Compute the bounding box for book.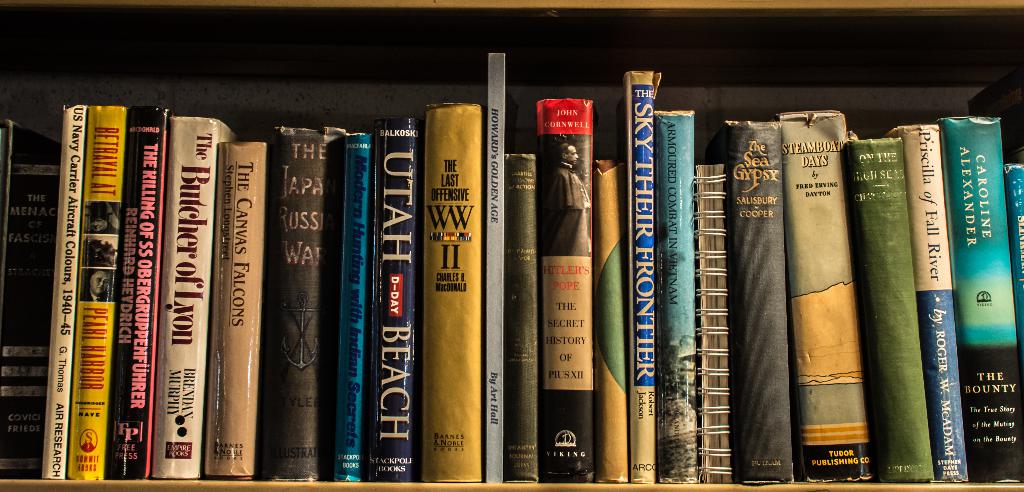
bbox=[65, 104, 132, 482].
